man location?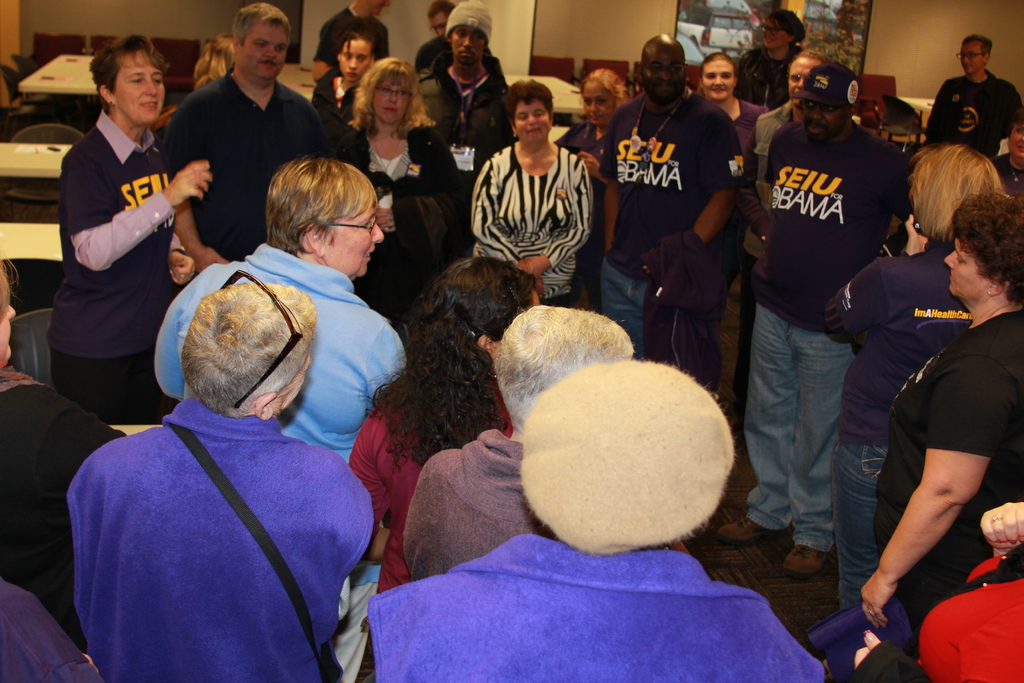
region(927, 35, 1023, 161)
